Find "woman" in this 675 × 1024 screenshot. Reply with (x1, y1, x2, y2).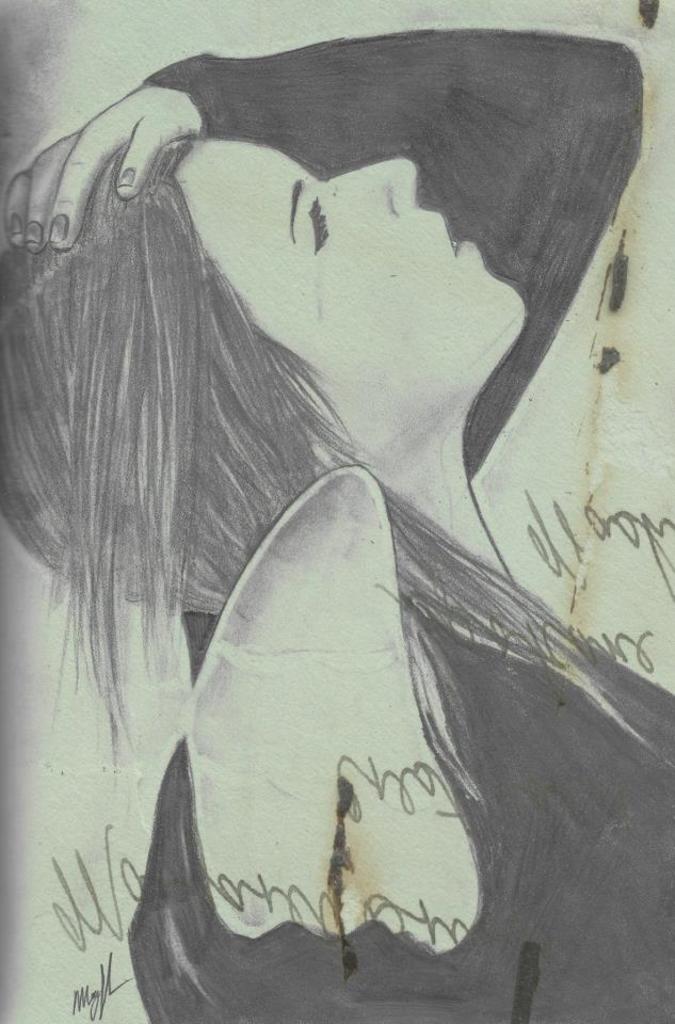
(0, 29, 674, 1023).
